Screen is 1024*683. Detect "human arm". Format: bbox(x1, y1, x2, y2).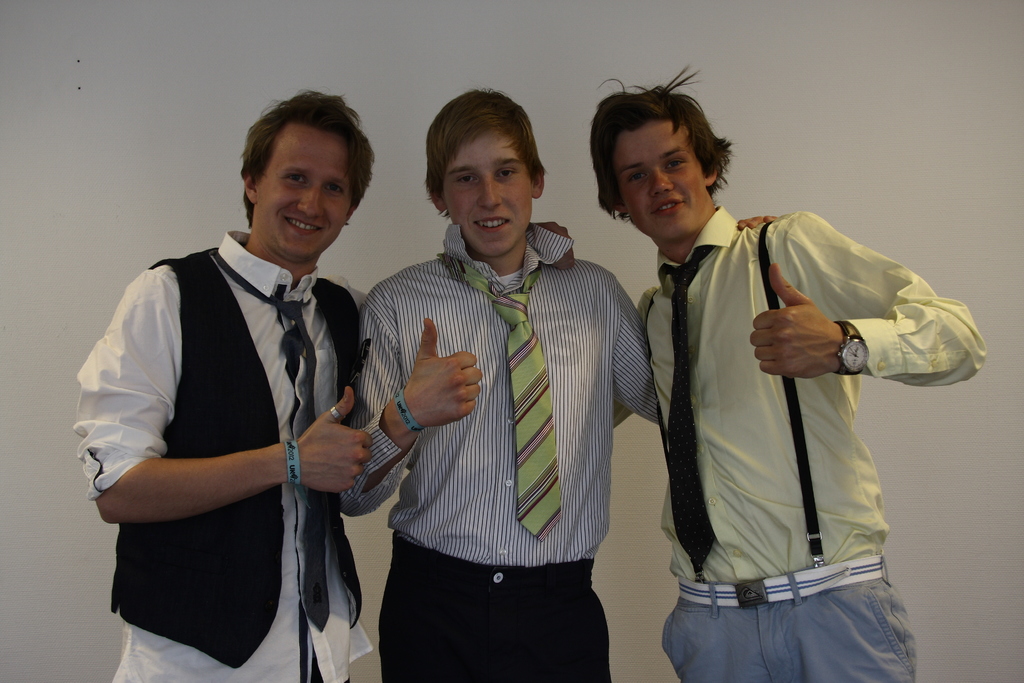
bbox(583, 265, 666, 434).
